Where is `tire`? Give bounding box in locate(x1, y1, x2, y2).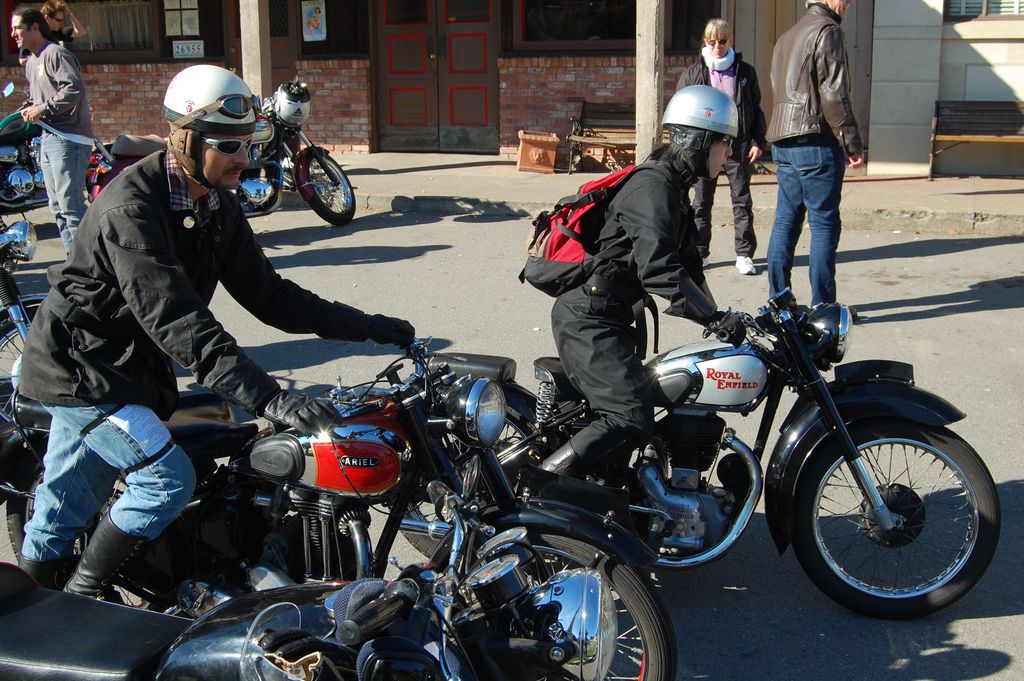
locate(0, 297, 45, 406).
